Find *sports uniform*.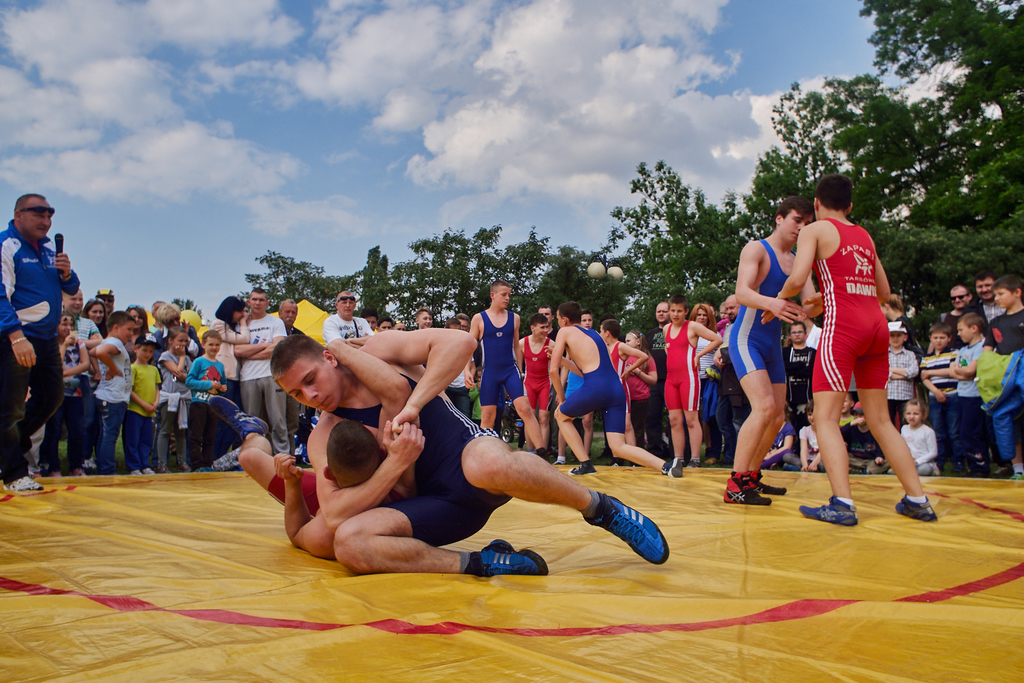
720/235/788/507.
